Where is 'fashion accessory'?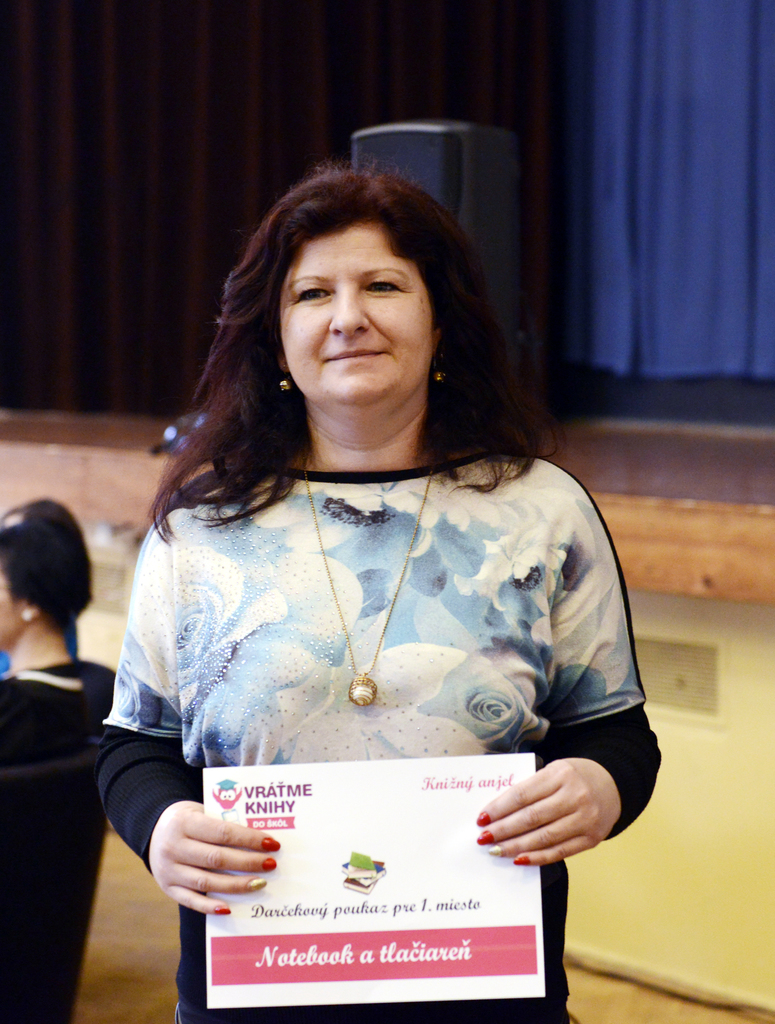
[514, 856, 528, 867].
